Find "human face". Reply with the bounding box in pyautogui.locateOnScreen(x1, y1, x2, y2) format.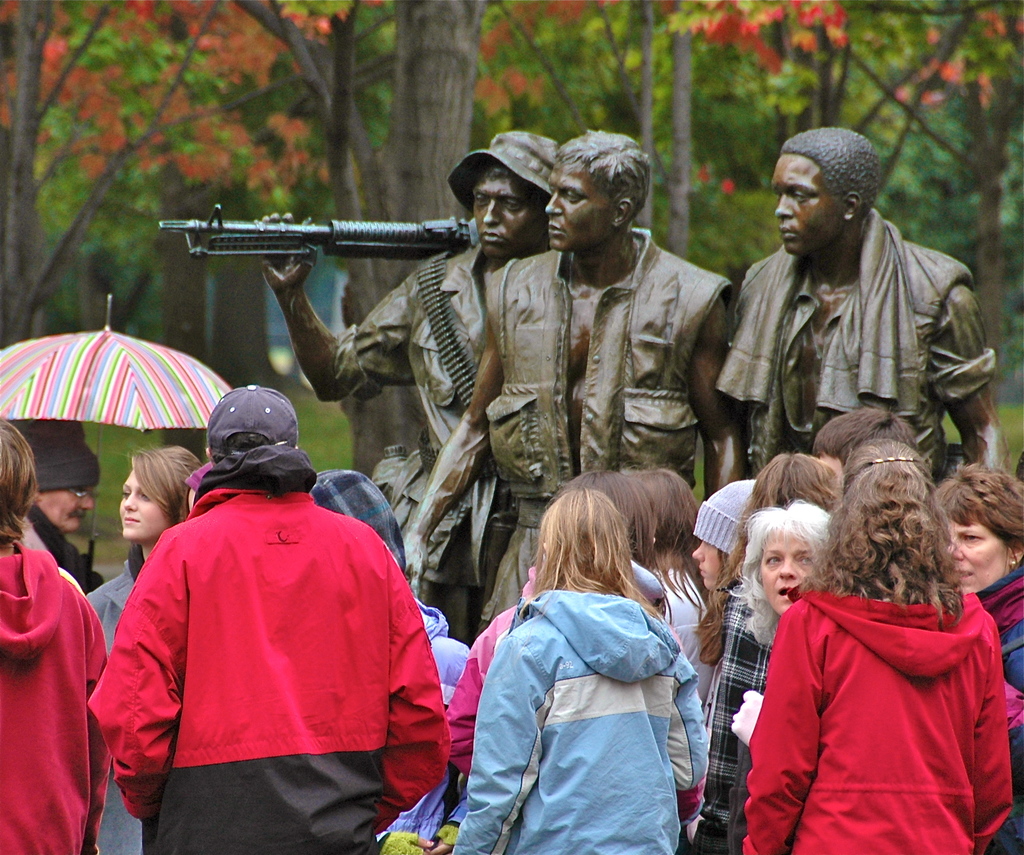
pyautogui.locateOnScreen(543, 161, 621, 251).
